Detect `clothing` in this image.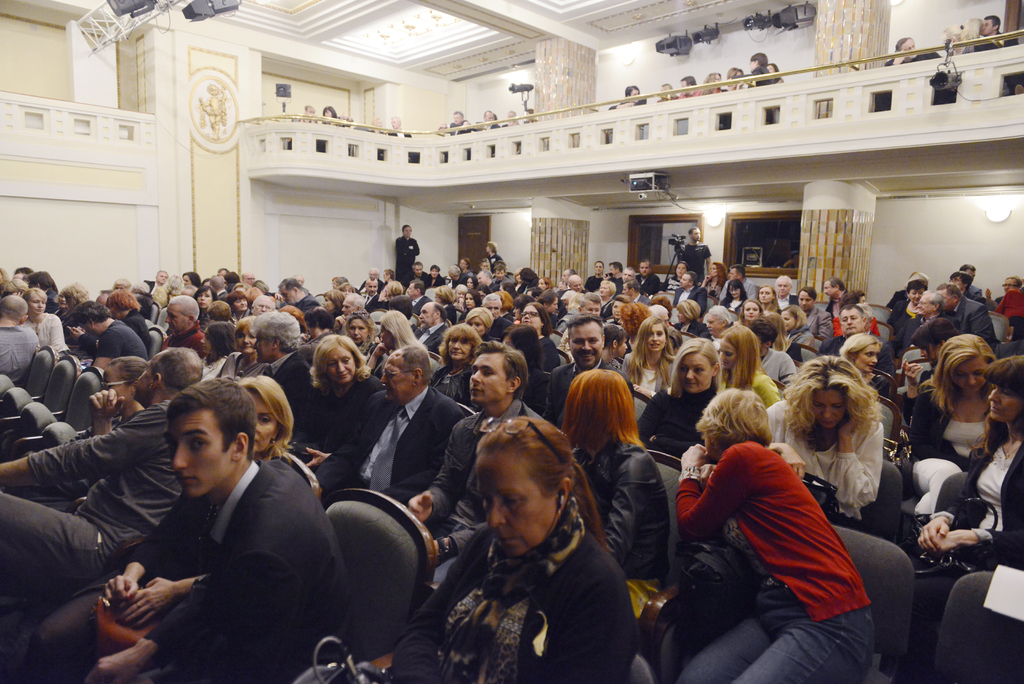
Detection: 417,323,449,351.
